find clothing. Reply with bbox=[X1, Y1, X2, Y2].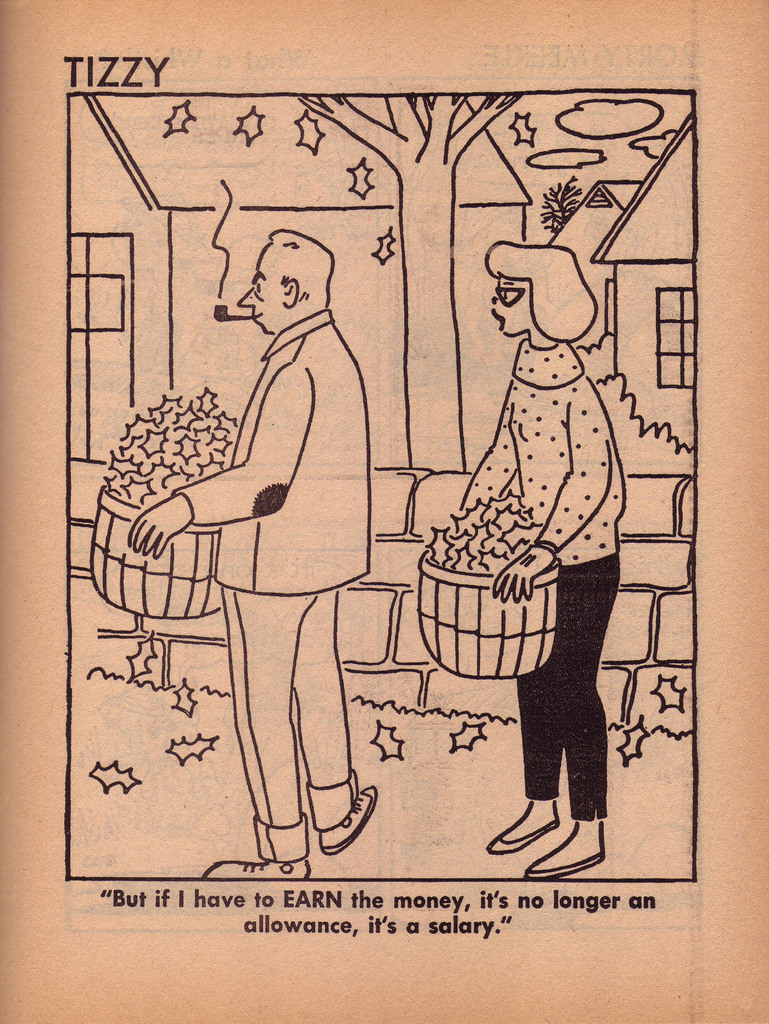
bbox=[457, 342, 626, 822].
